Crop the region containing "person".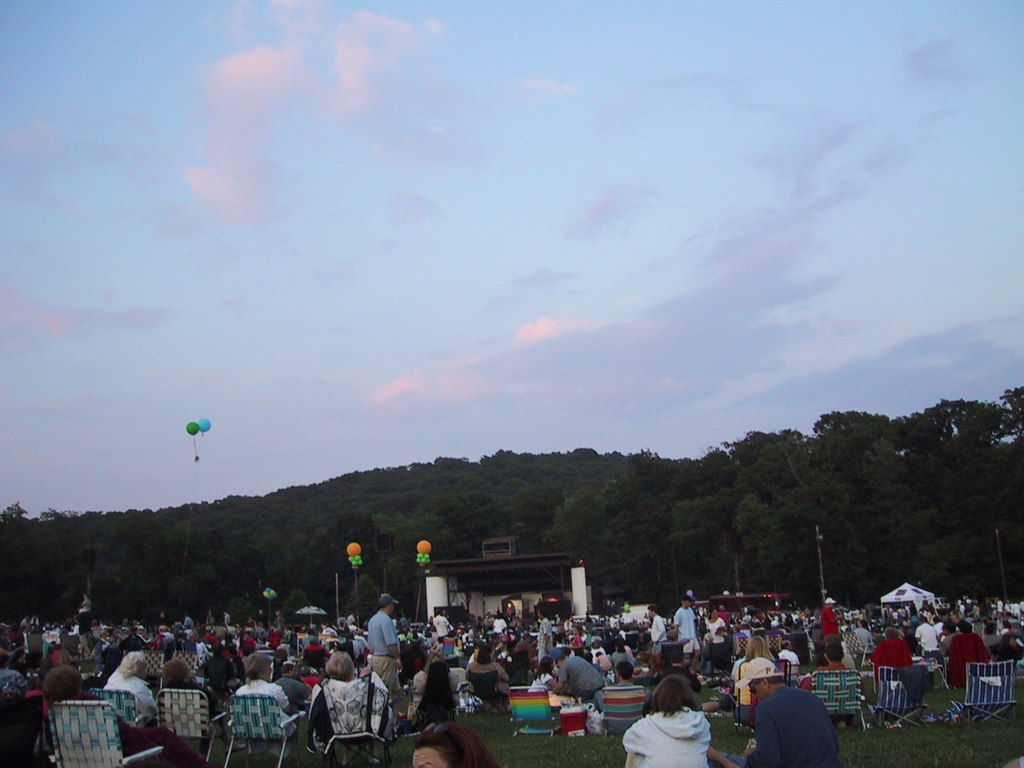
Crop region: (x1=675, y1=602, x2=708, y2=668).
